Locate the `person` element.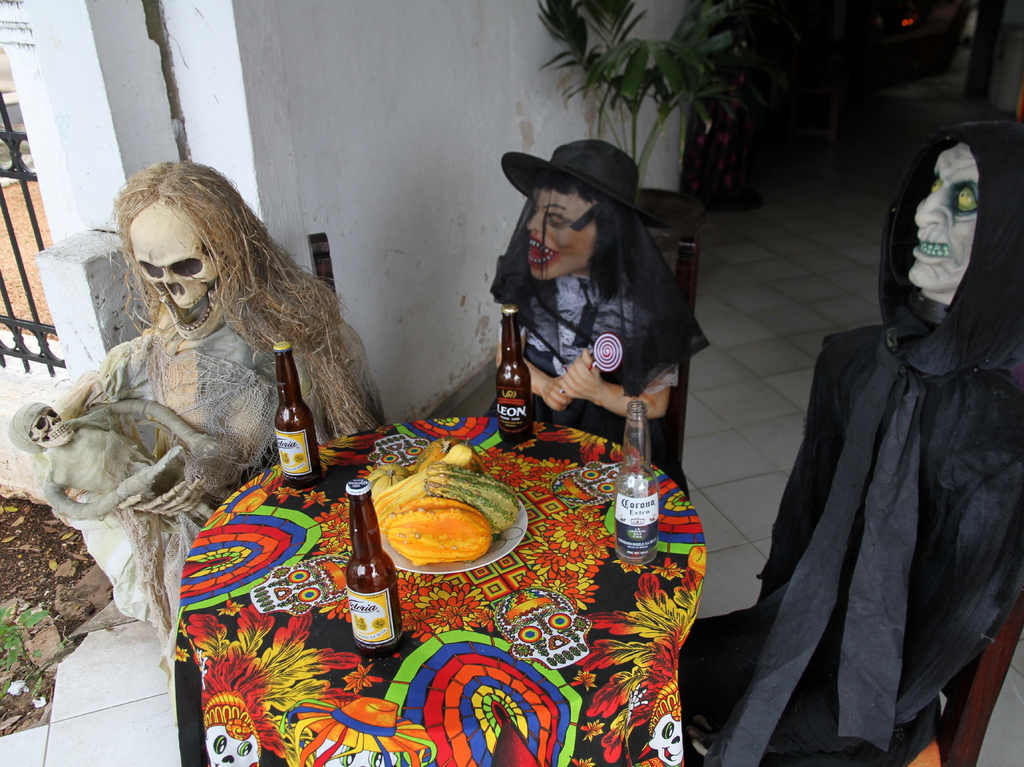
Element bbox: bbox=(500, 141, 708, 504).
